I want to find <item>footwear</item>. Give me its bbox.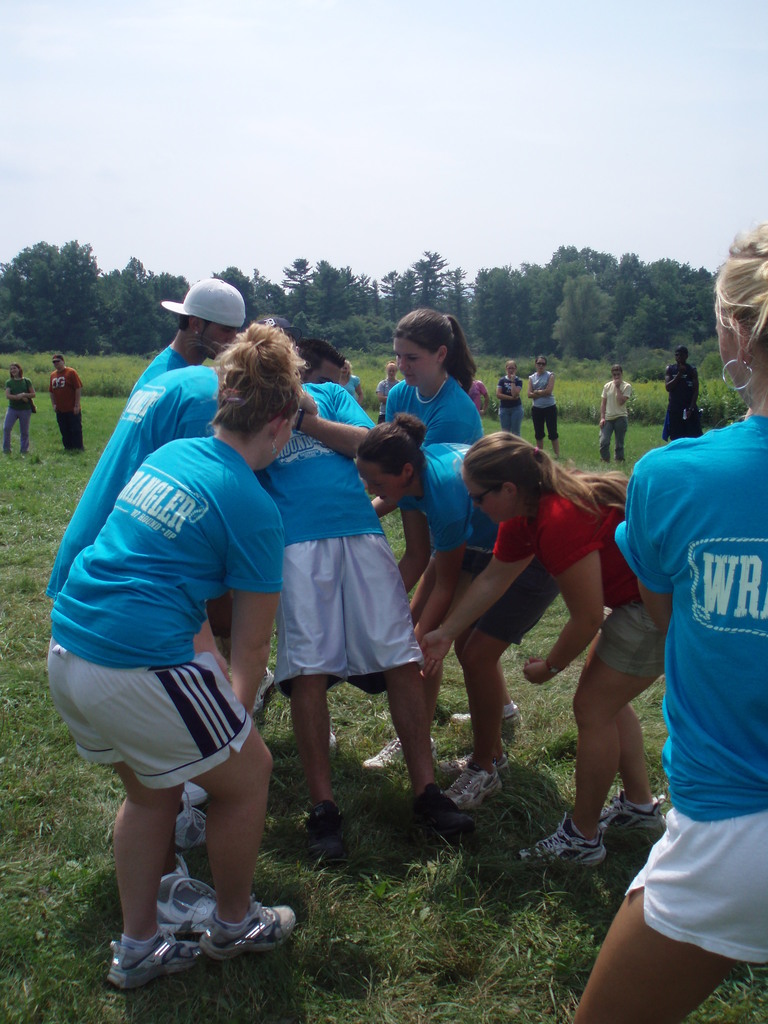
443,754,513,815.
